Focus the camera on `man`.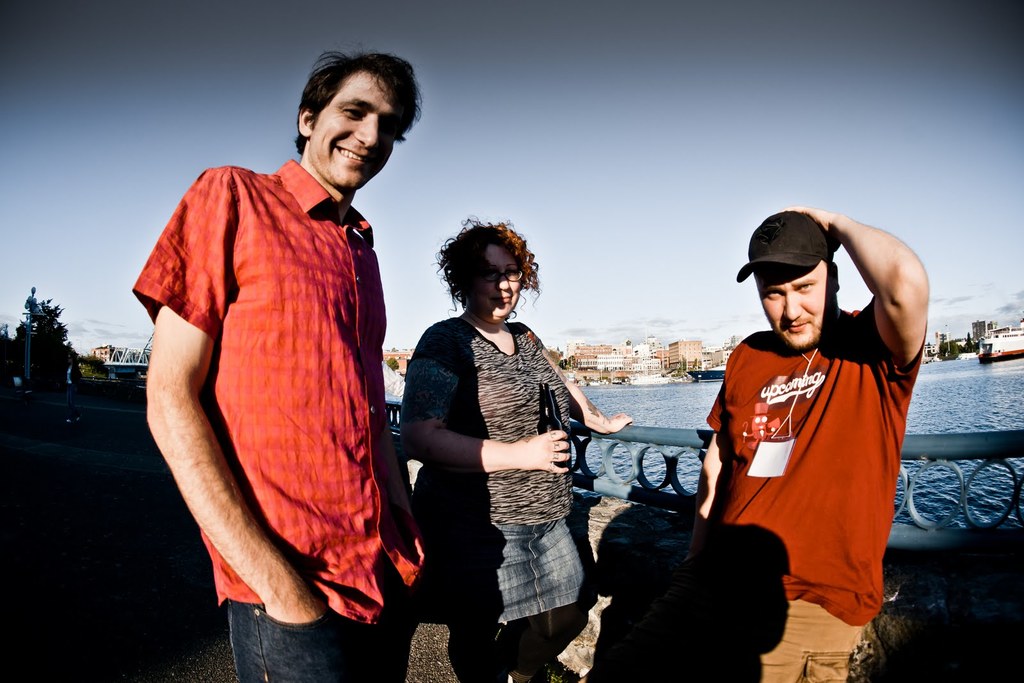
Focus region: 140,50,465,682.
